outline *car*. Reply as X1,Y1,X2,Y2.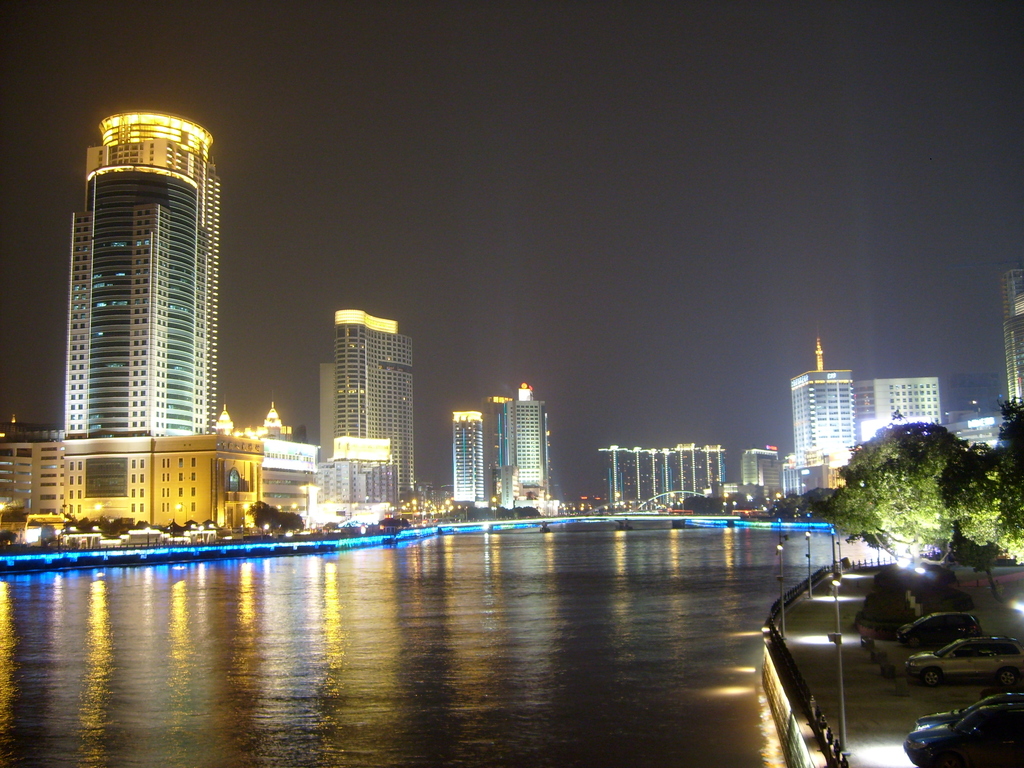
906,706,1023,765.
